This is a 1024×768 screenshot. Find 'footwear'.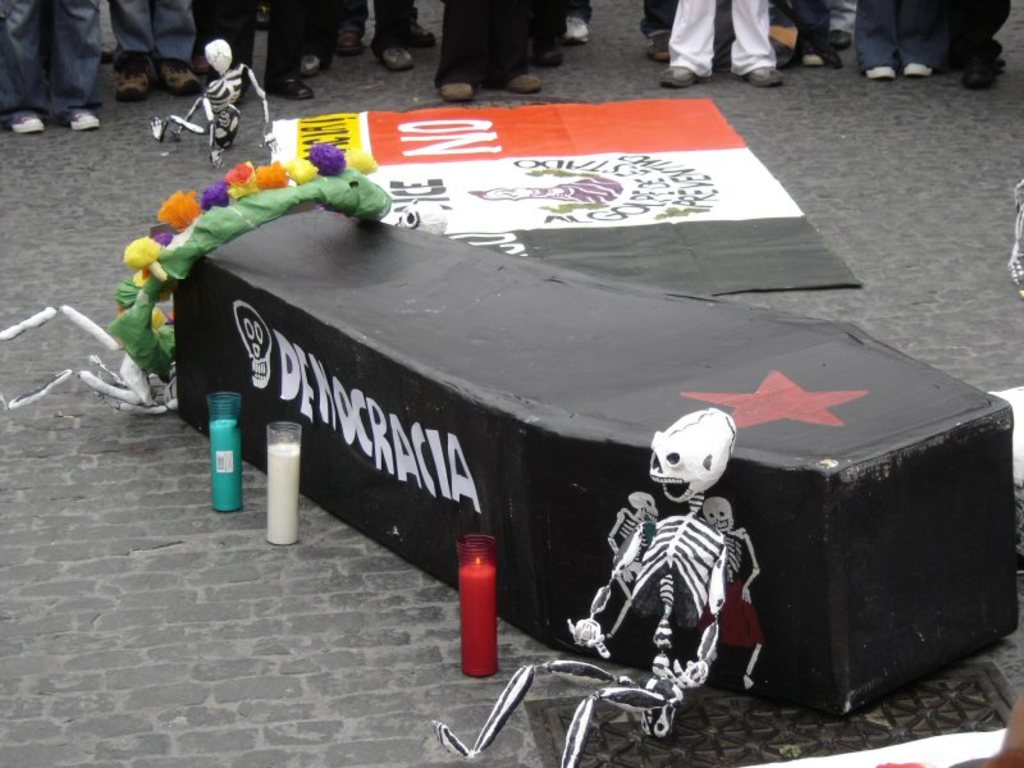
Bounding box: (x1=741, y1=61, x2=783, y2=87).
